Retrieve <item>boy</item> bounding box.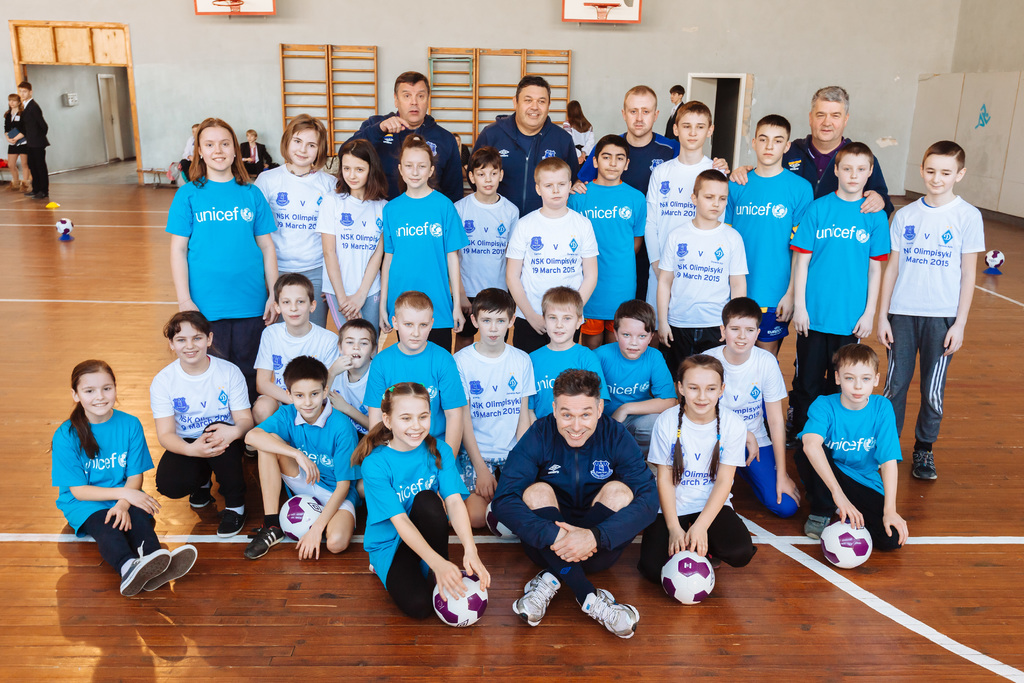
Bounding box: left=452, top=285, right=534, bottom=530.
